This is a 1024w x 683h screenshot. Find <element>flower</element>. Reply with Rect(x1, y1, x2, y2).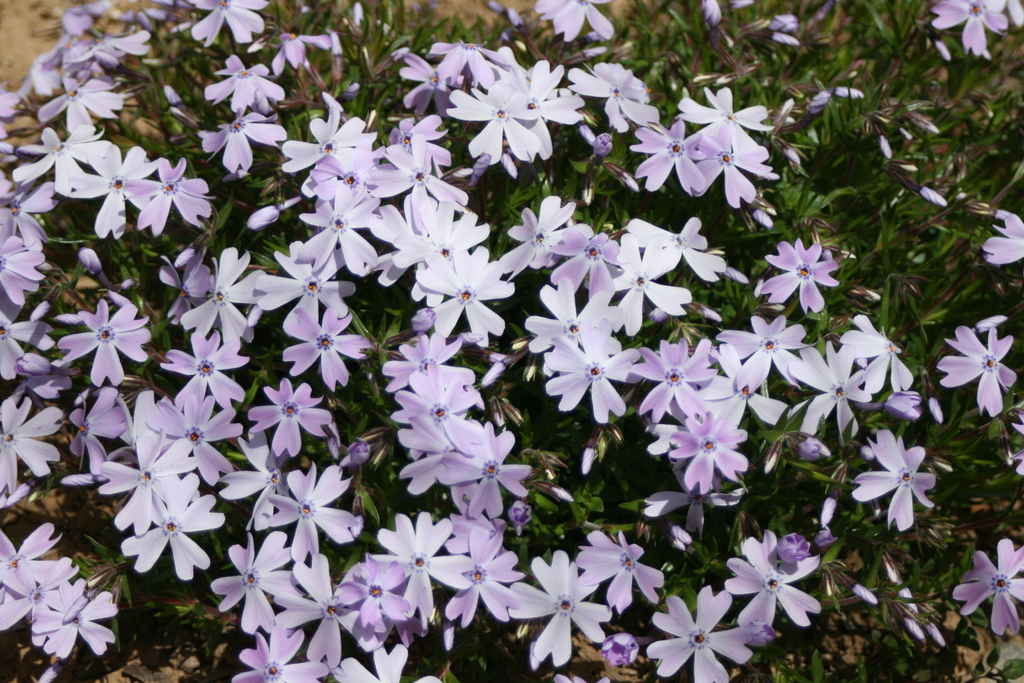
Rect(880, 384, 931, 423).
